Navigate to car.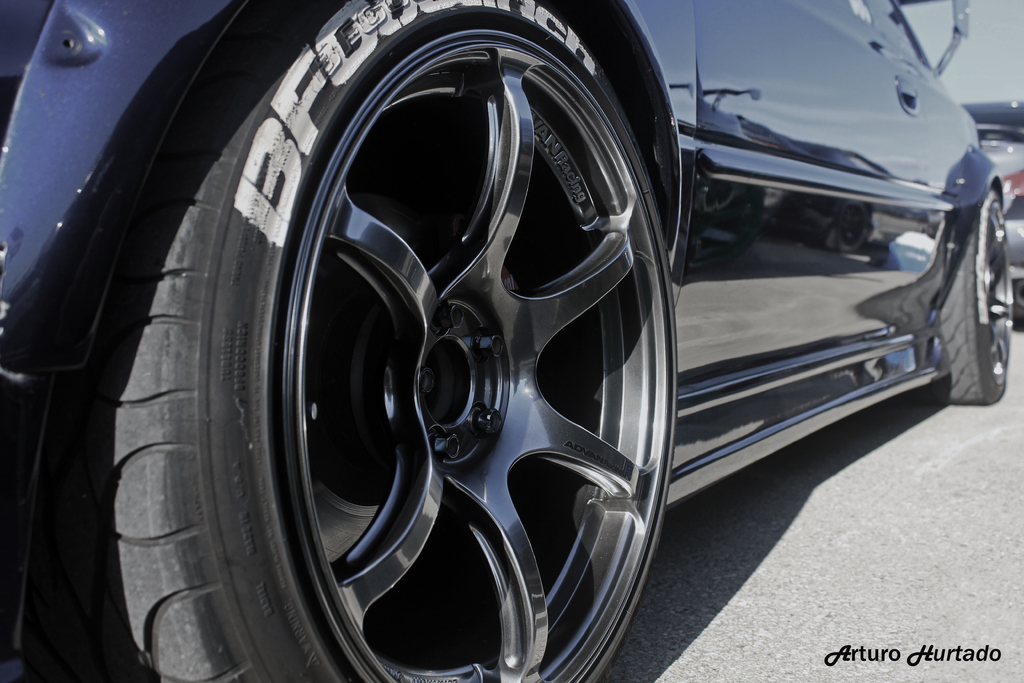
Navigation target: box(950, 92, 1023, 353).
